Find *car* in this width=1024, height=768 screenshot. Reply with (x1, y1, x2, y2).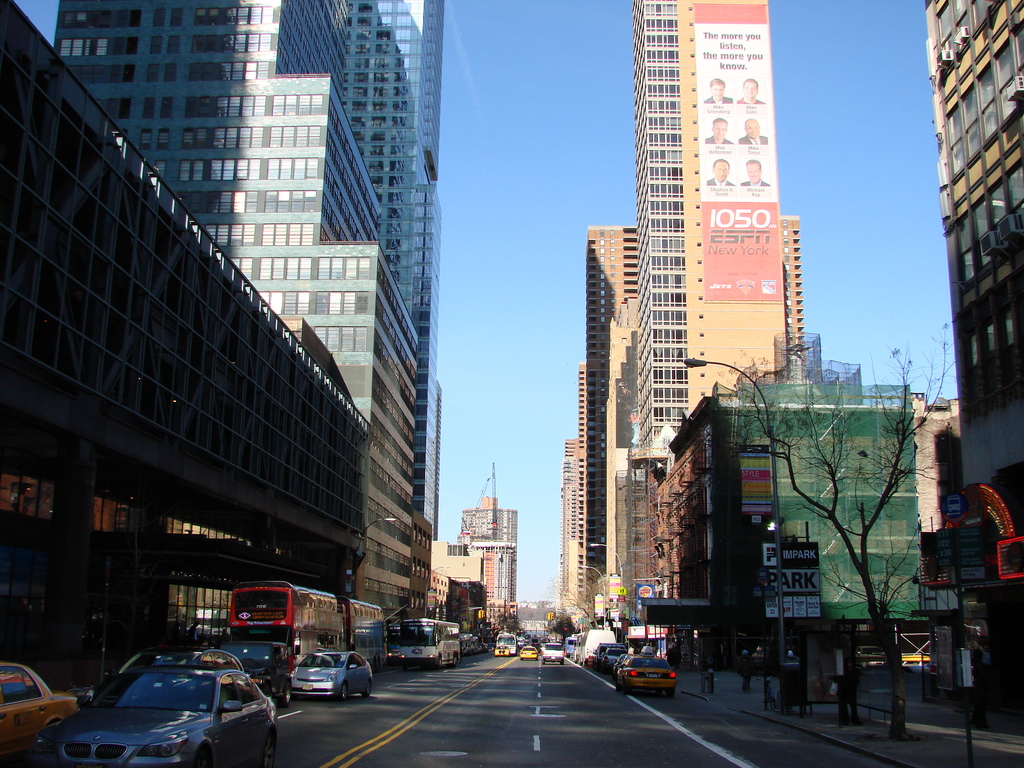
(495, 644, 511, 657).
